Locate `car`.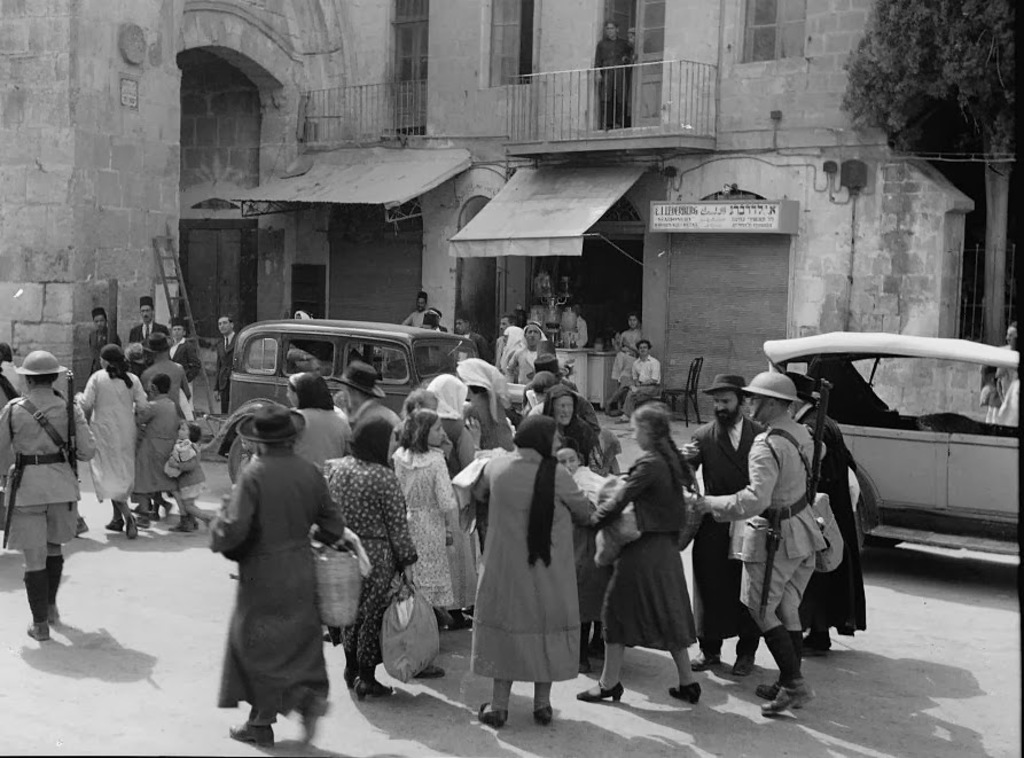
Bounding box: (759, 329, 1023, 565).
